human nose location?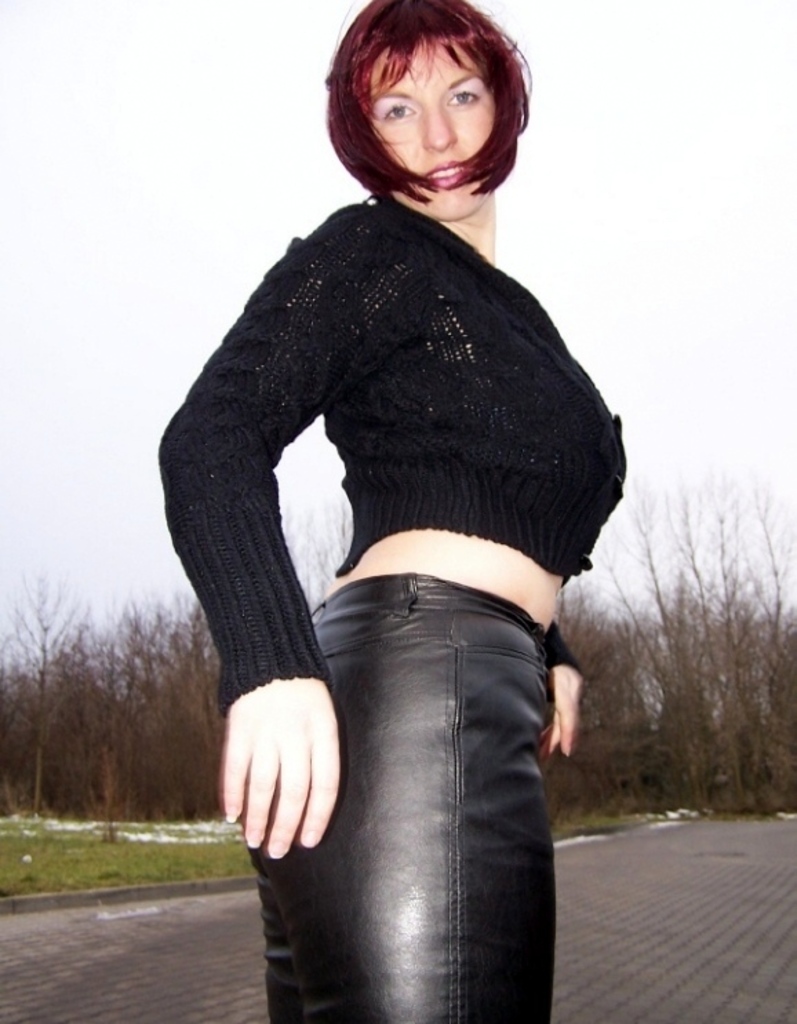
box(421, 103, 456, 150)
